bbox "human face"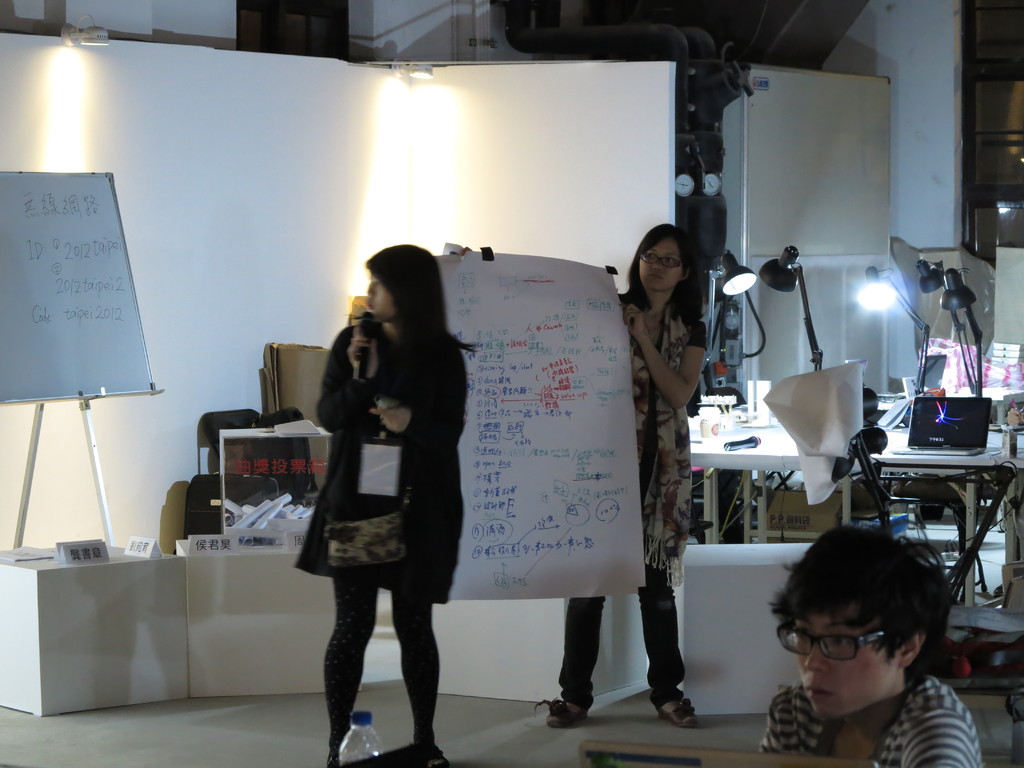
<box>793,595,902,717</box>
